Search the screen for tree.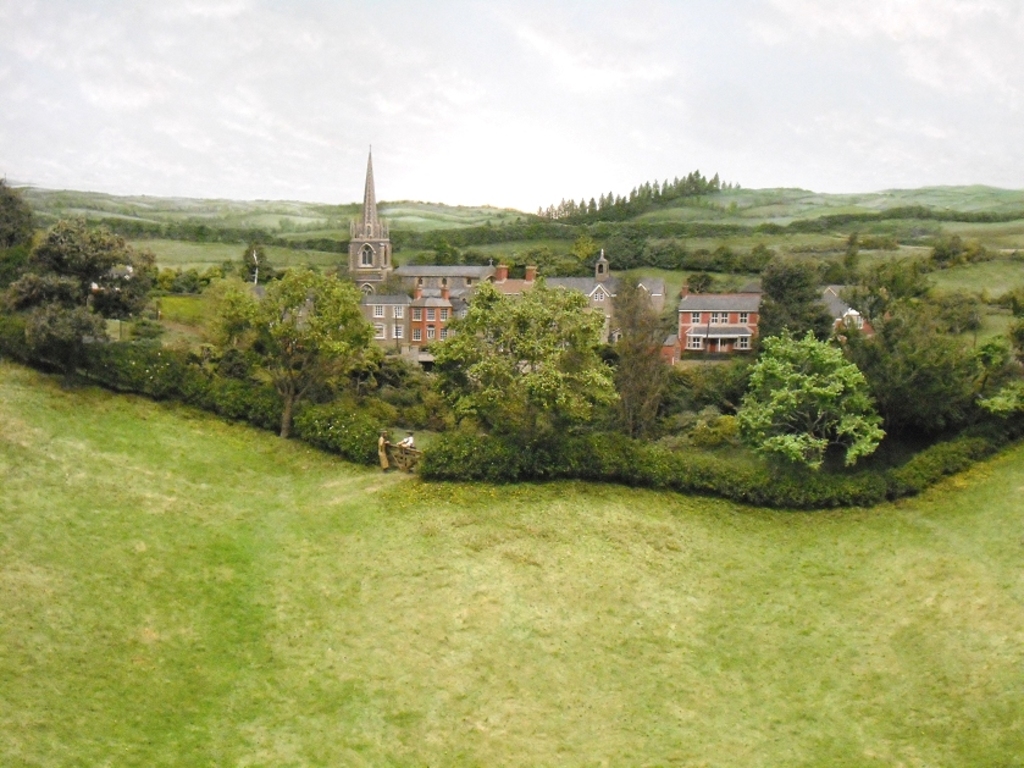
Found at 740, 328, 885, 487.
